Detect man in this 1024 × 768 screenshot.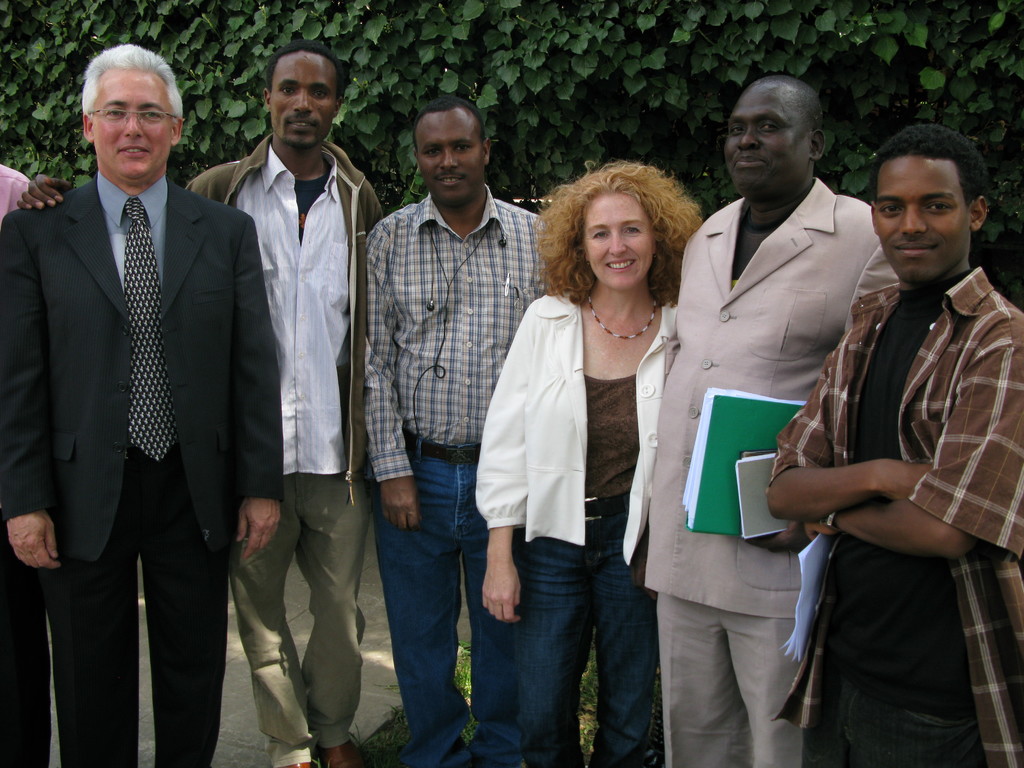
Detection: rect(361, 103, 551, 767).
